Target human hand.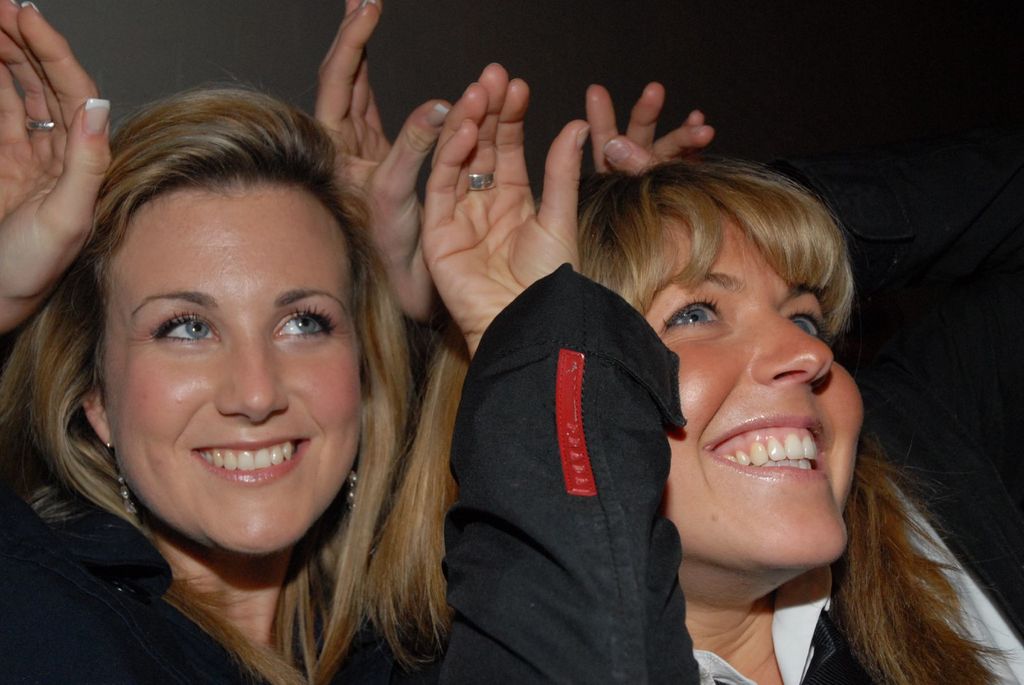
Target region: rect(420, 63, 595, 343).
